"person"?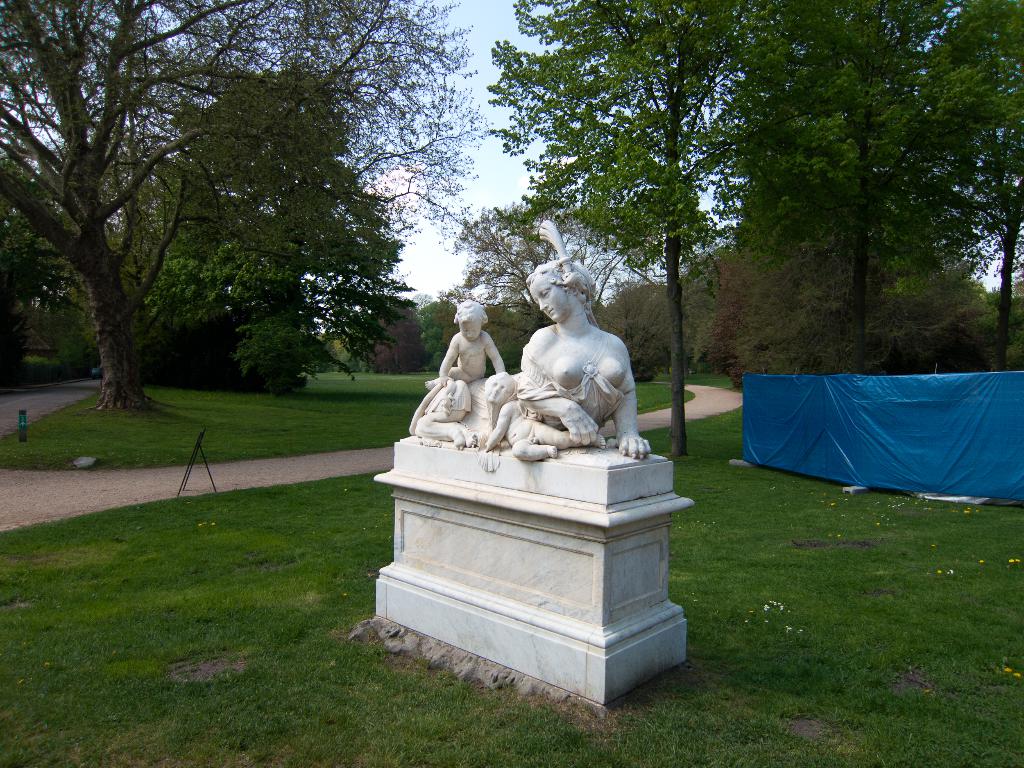
crop(410, 213, 644, 458)
